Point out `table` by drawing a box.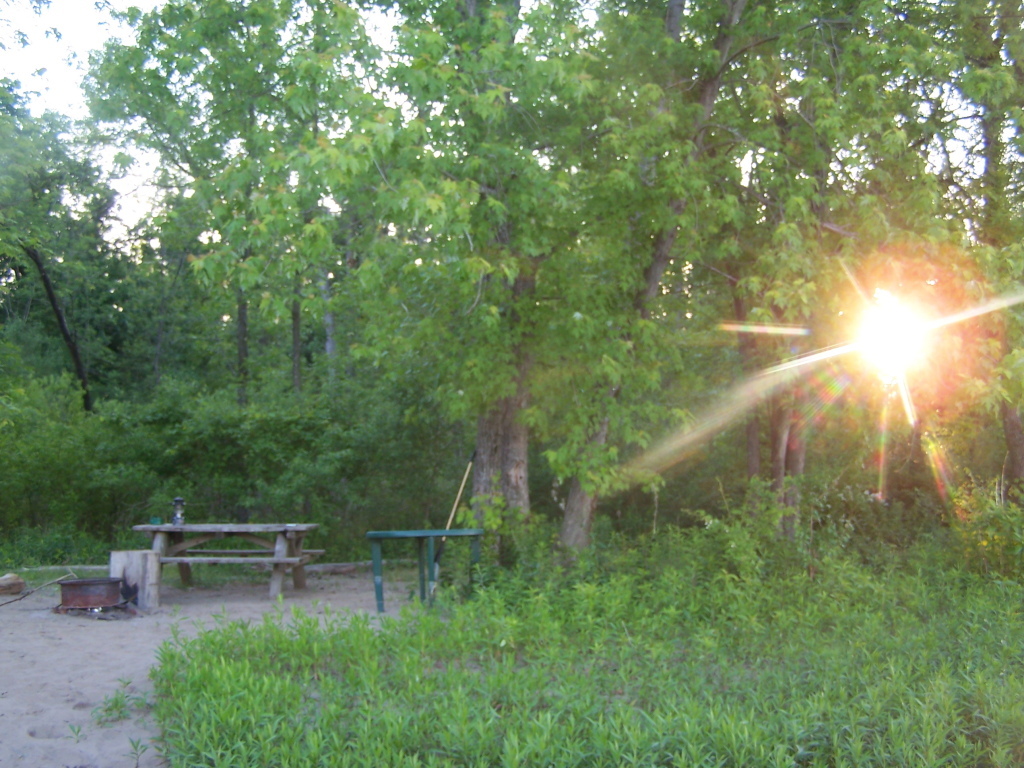
crop(361, 519, 482, 620).
